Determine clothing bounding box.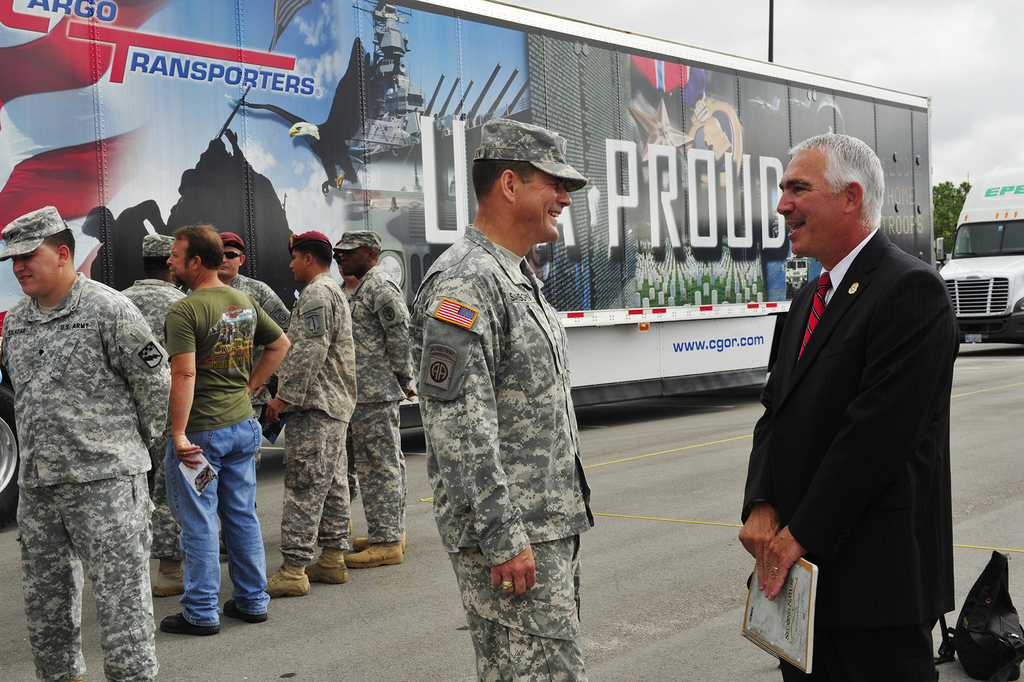
Determined: {"left": 118, "top": 278, "right": 187, "bottom": 342}.
